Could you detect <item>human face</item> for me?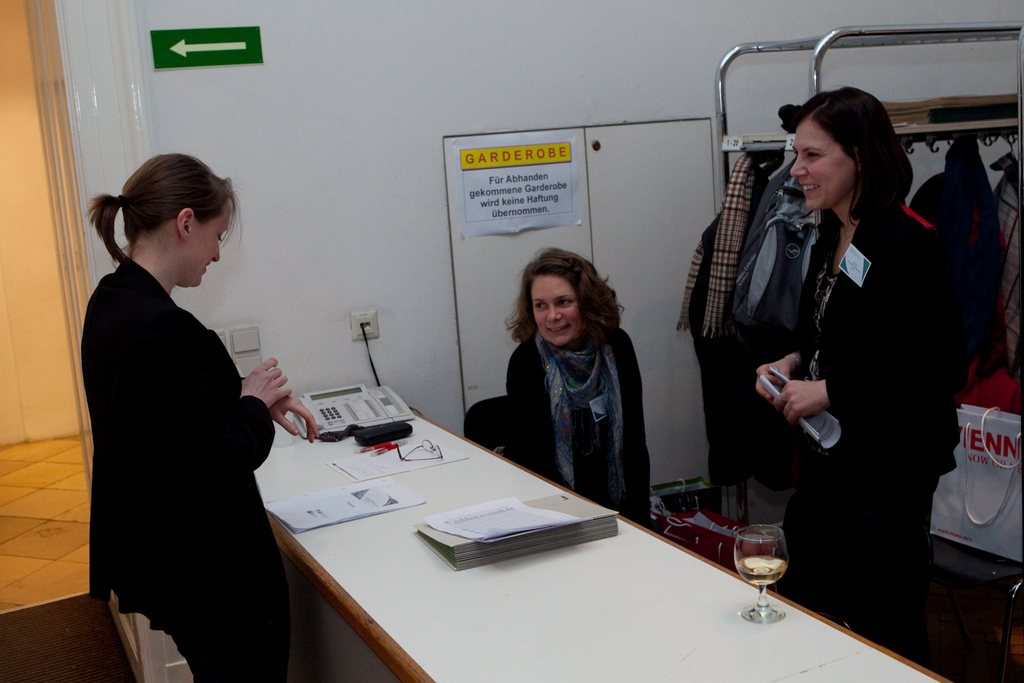
Detection result: rect(786, 117, 856, 206).
